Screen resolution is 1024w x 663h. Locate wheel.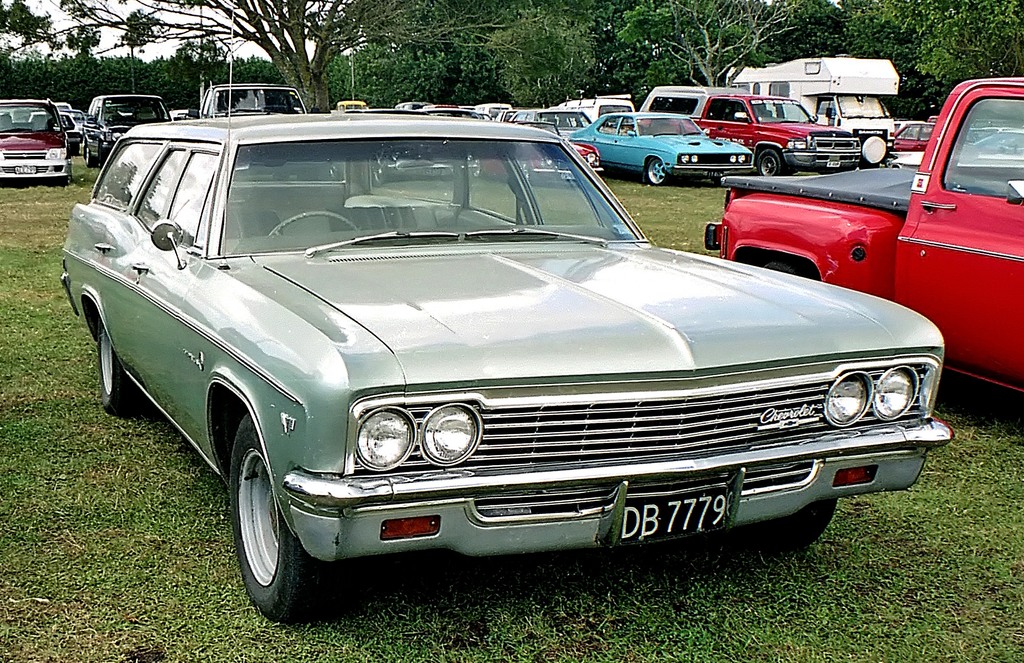
[83,147,95,167].
